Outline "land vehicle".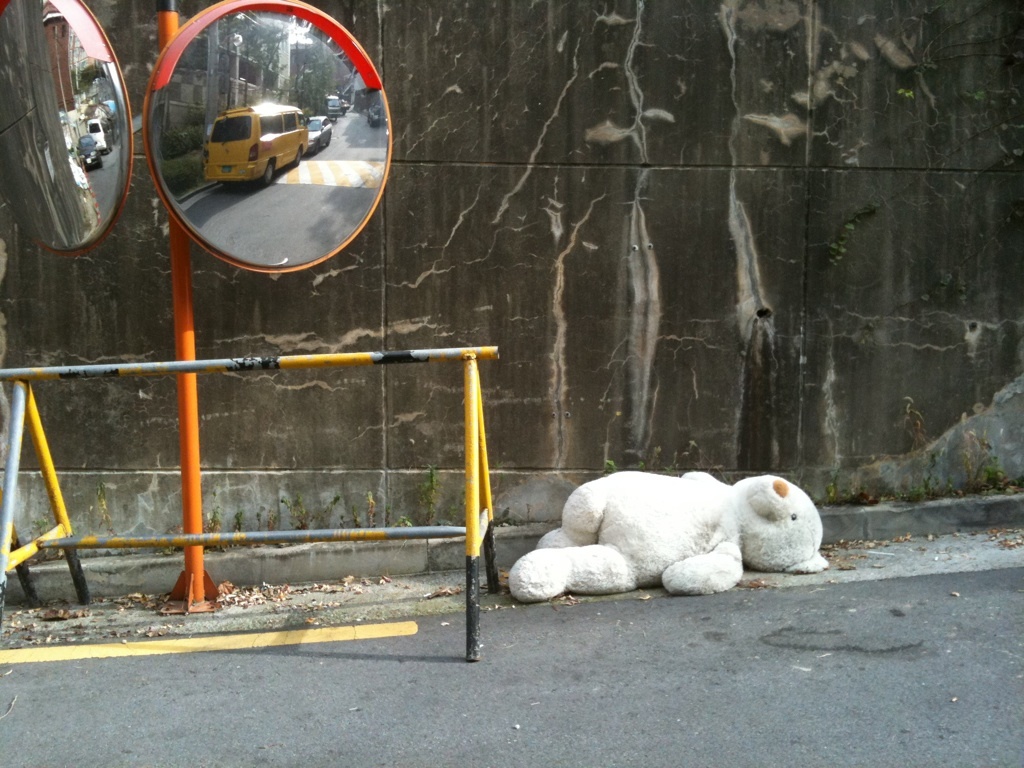
Outline: locate(203, 99, 310, 190).
